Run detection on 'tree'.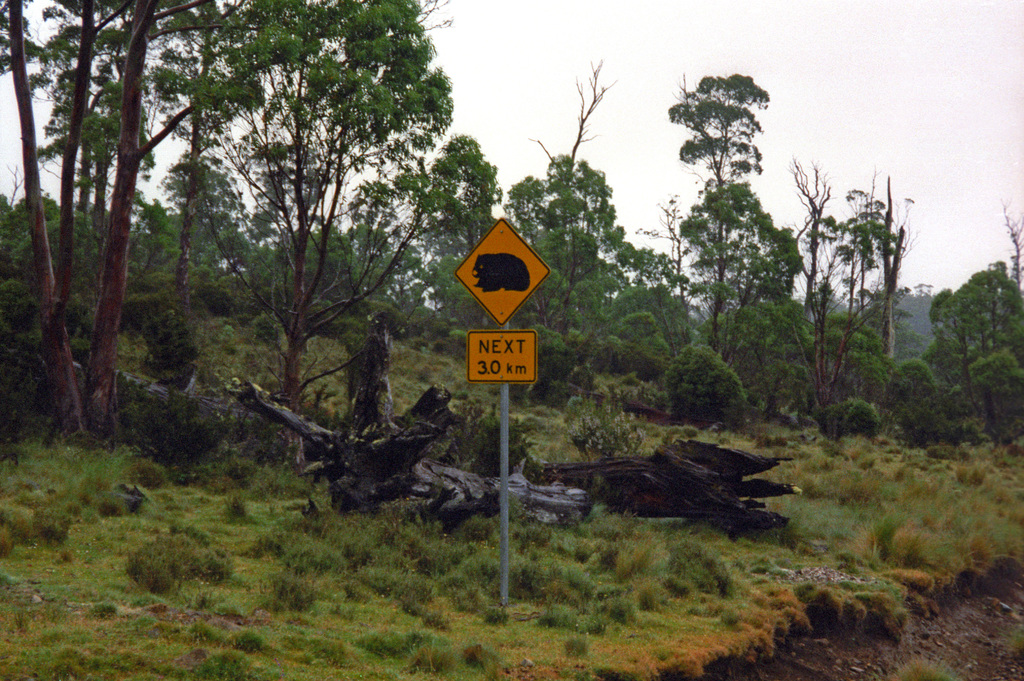
Result: <box>129,187,225,334</box>.
